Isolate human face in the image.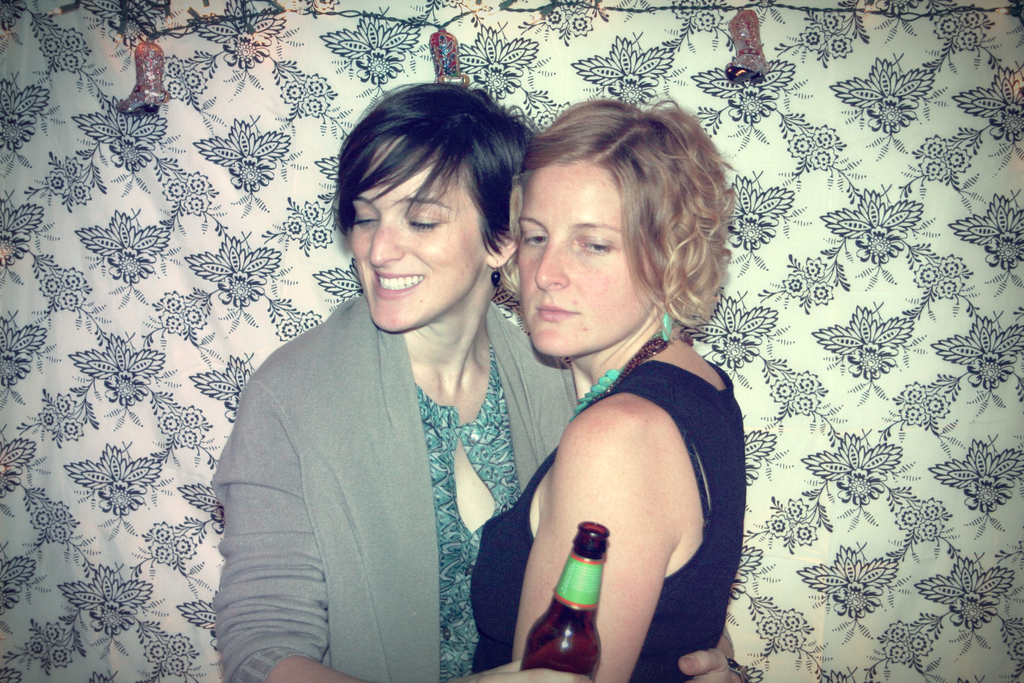
Isolated region: bbox=(350, 143, 488, 331).
